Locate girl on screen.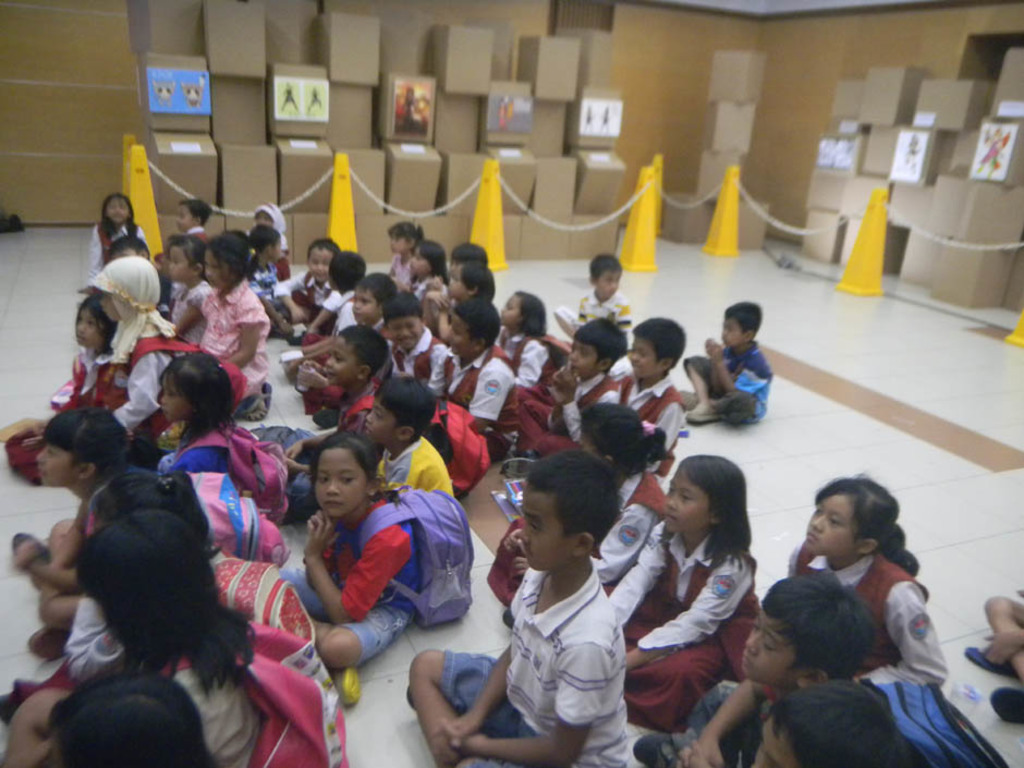
On screen at locate(390, 219, 420, 291).
